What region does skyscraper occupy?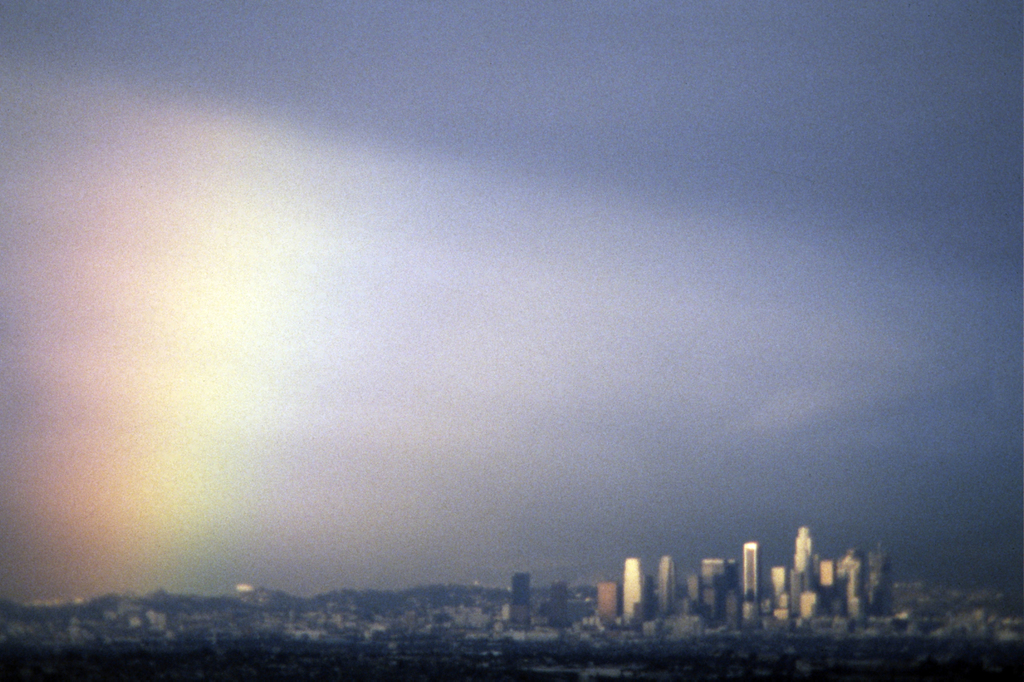
(739, 538, 763, 601).
